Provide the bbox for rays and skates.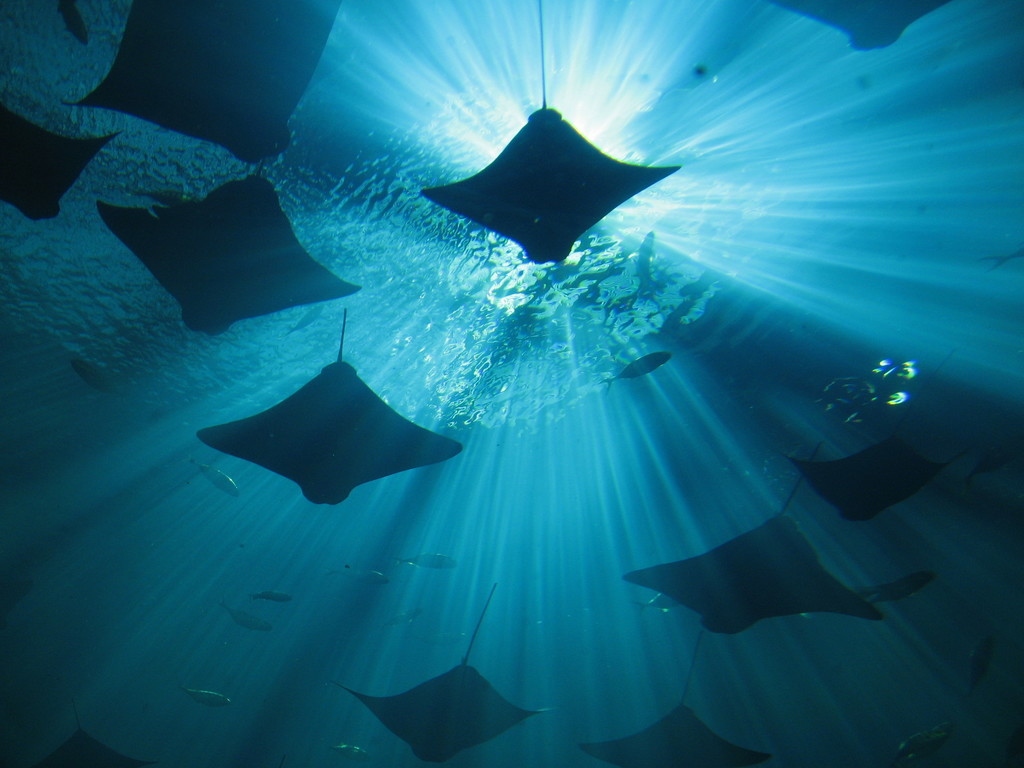
36,693,150,767.
